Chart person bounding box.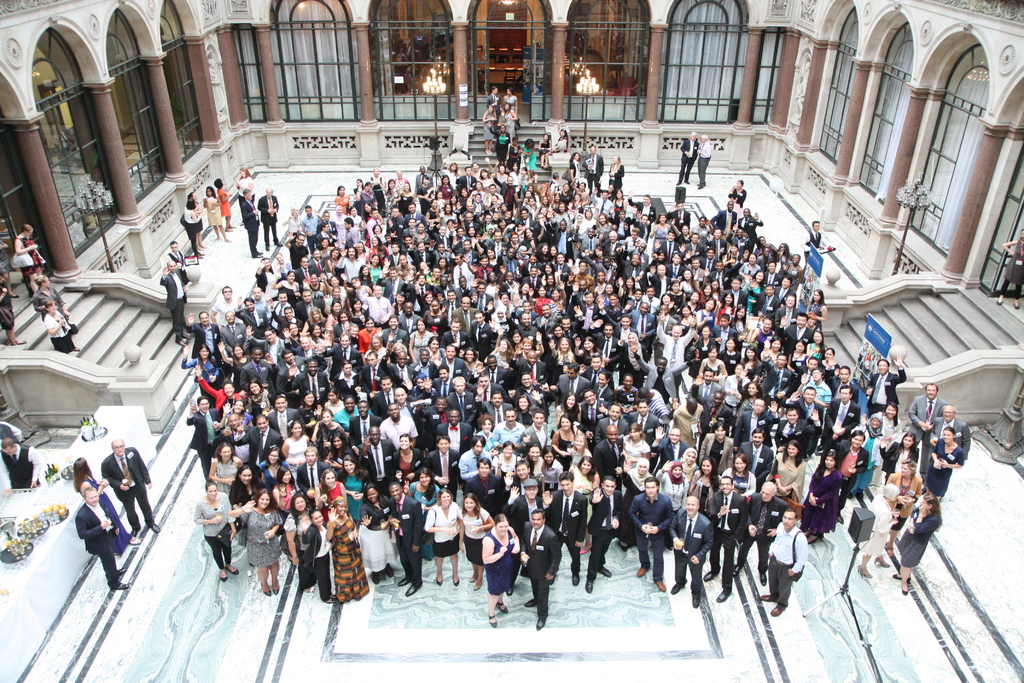
Charted: rect(737, 428, 774, 484).
